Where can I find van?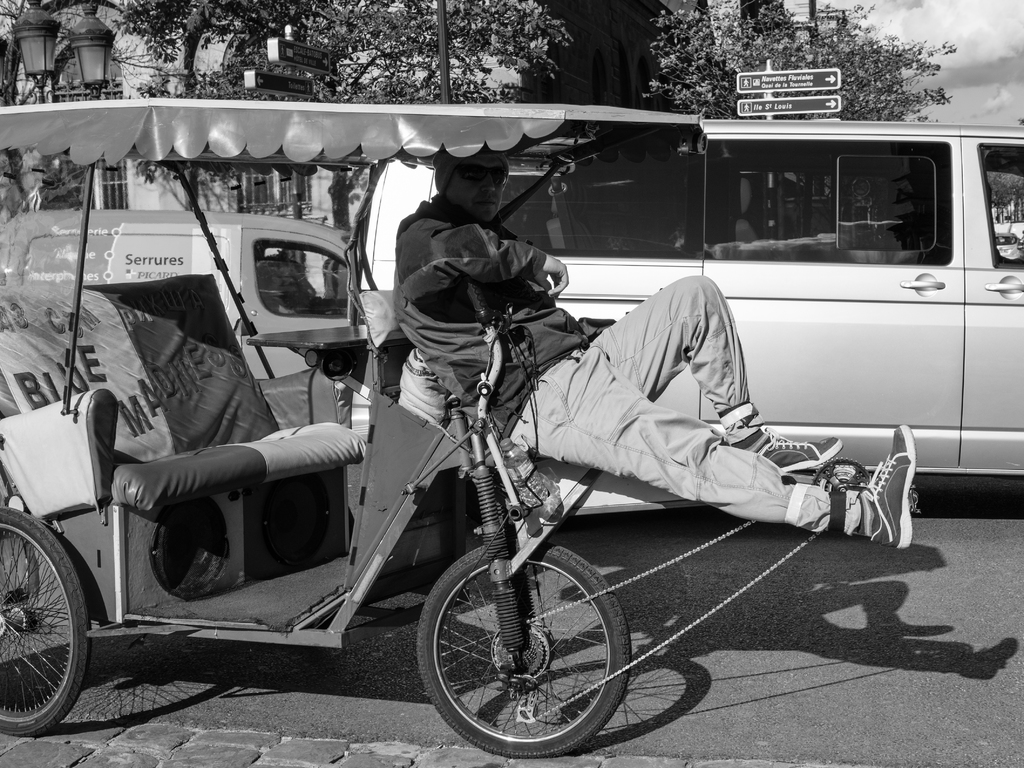
You can find it at box(356, 118, 1023, 447).
